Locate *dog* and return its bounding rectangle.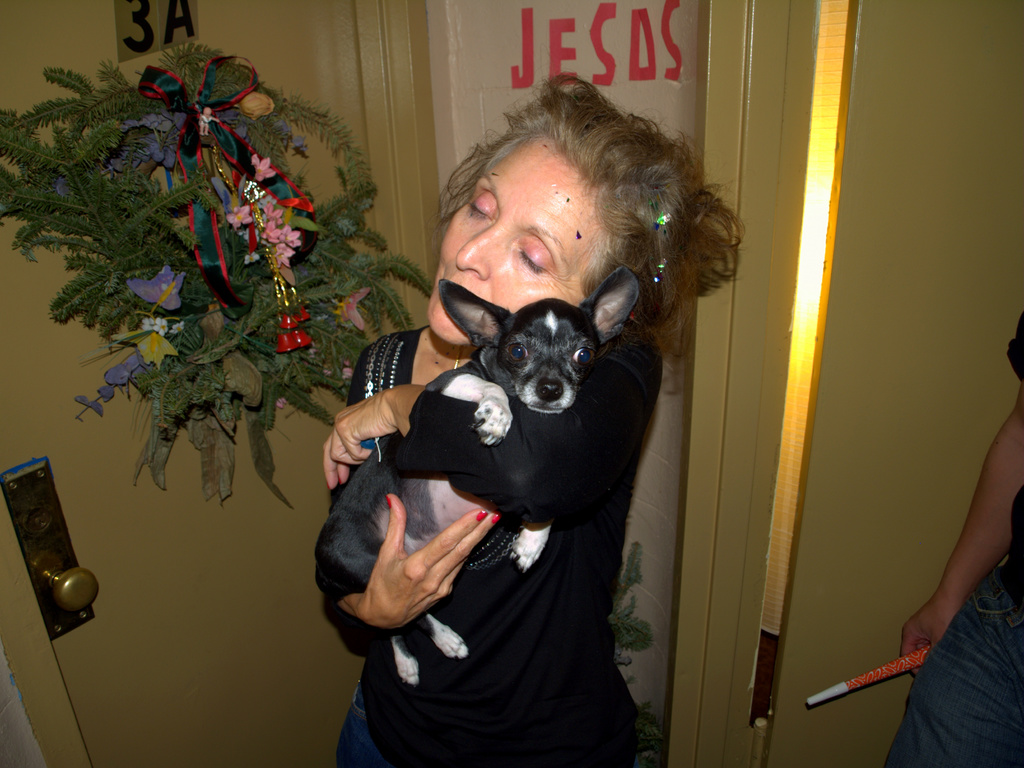
{"x1": 308, "y1": 270, "x2": 643, "y2": 683}.
